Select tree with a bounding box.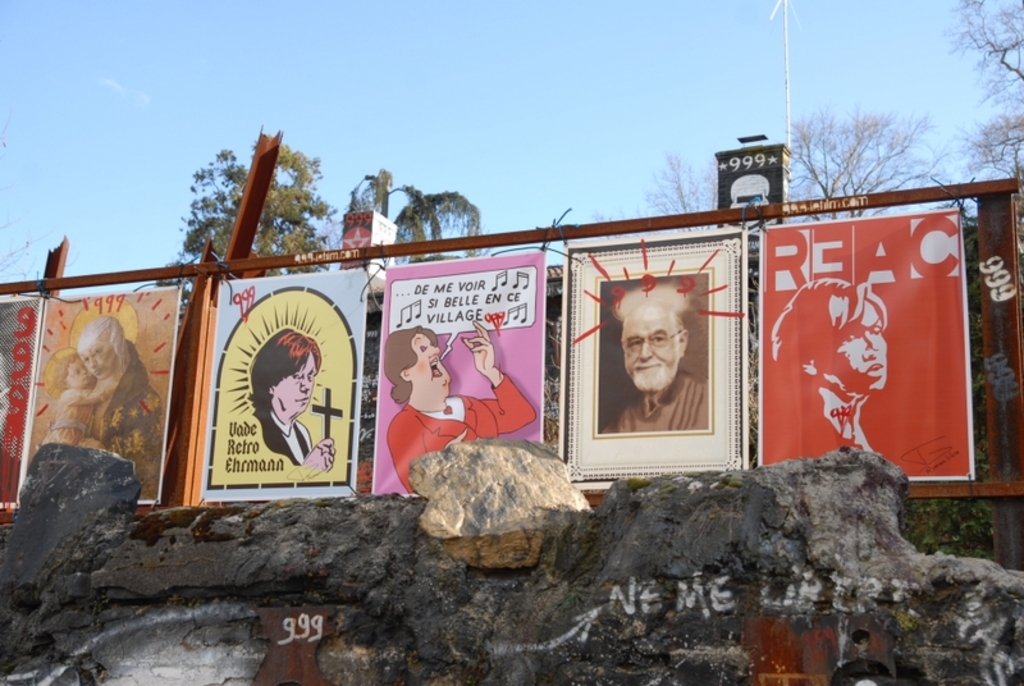
pyautogui.locateOnScreen(943, 0, 1023, 186).
